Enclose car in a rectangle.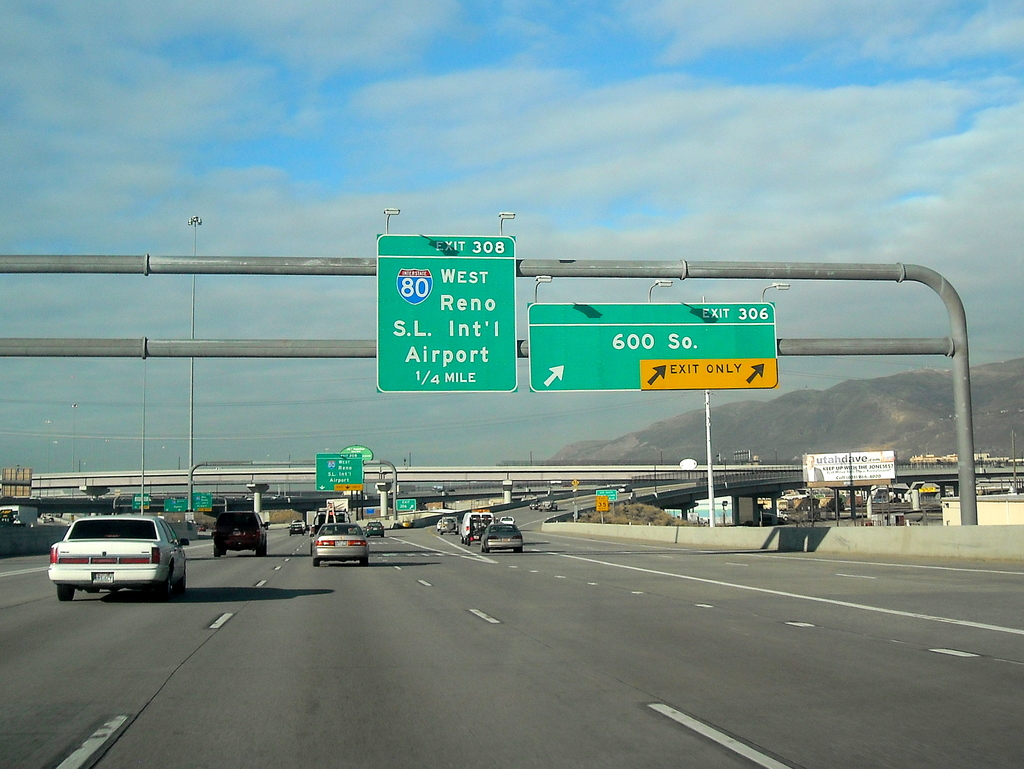
210/507/268/559.
